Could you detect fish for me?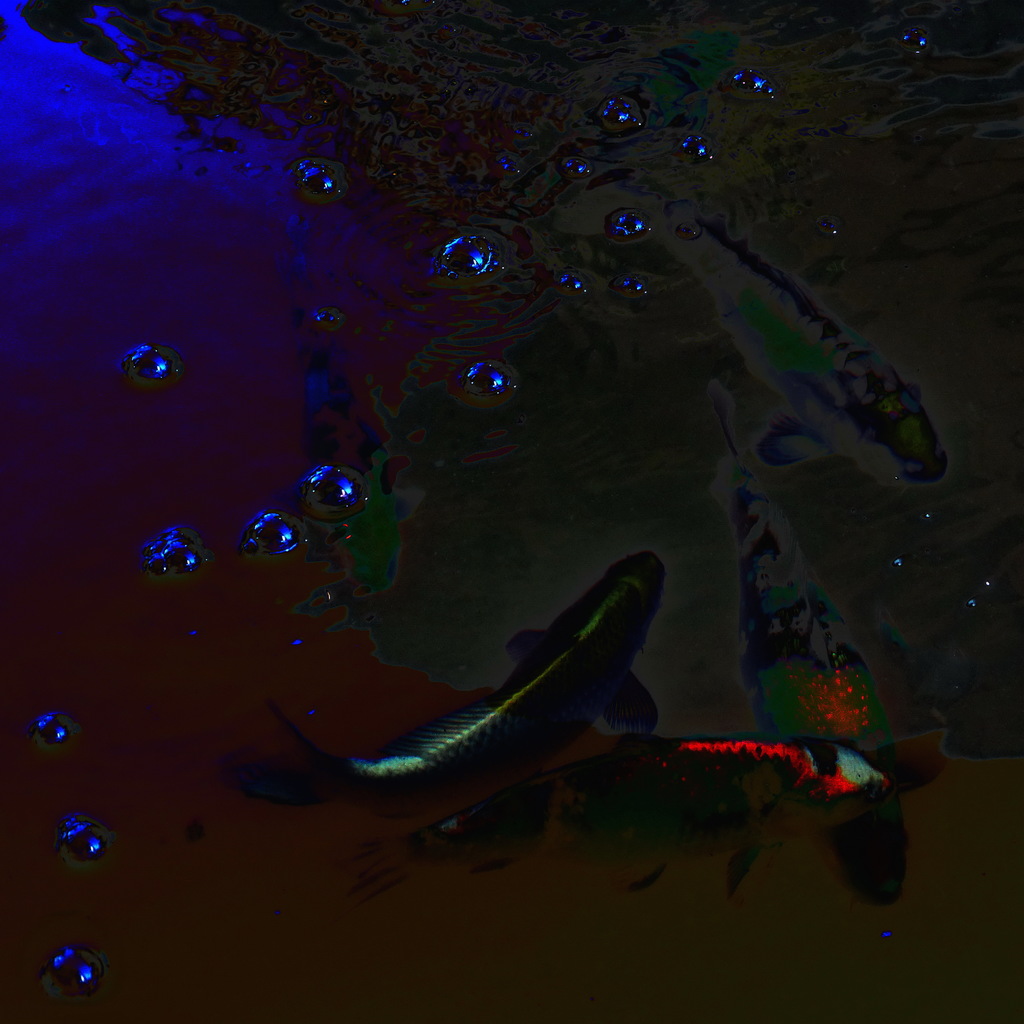
Detection result: [left=728, top=65, right=779, bottom=100].
